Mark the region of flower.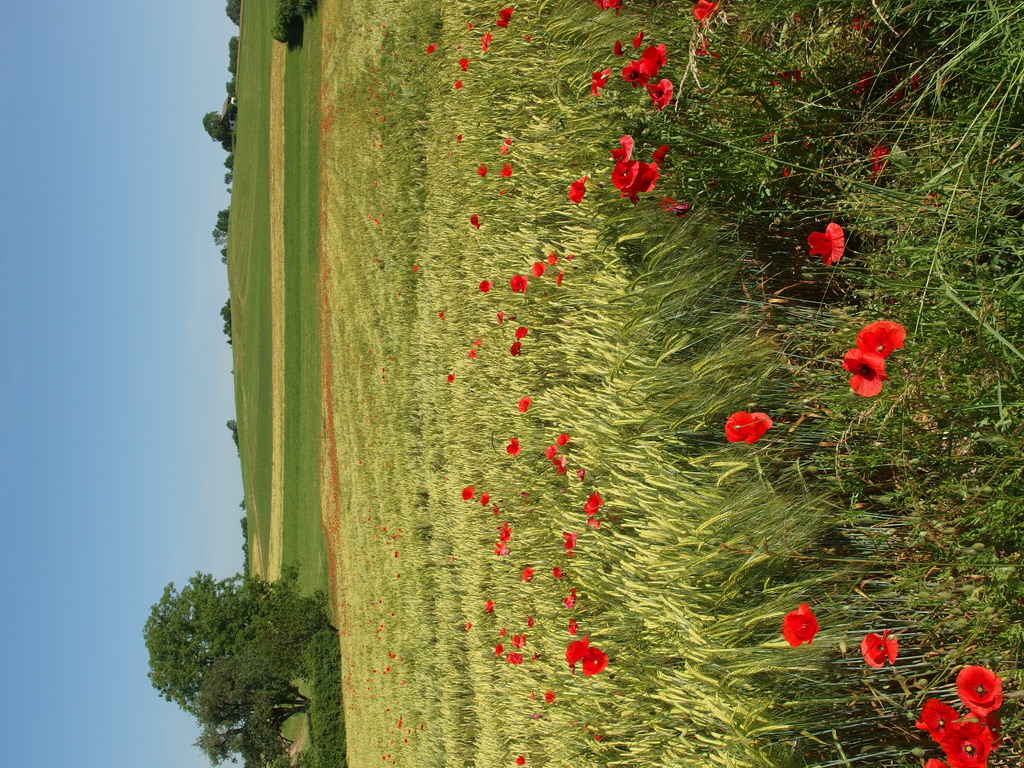
Region: Rect(499, 520, 512, 545).
